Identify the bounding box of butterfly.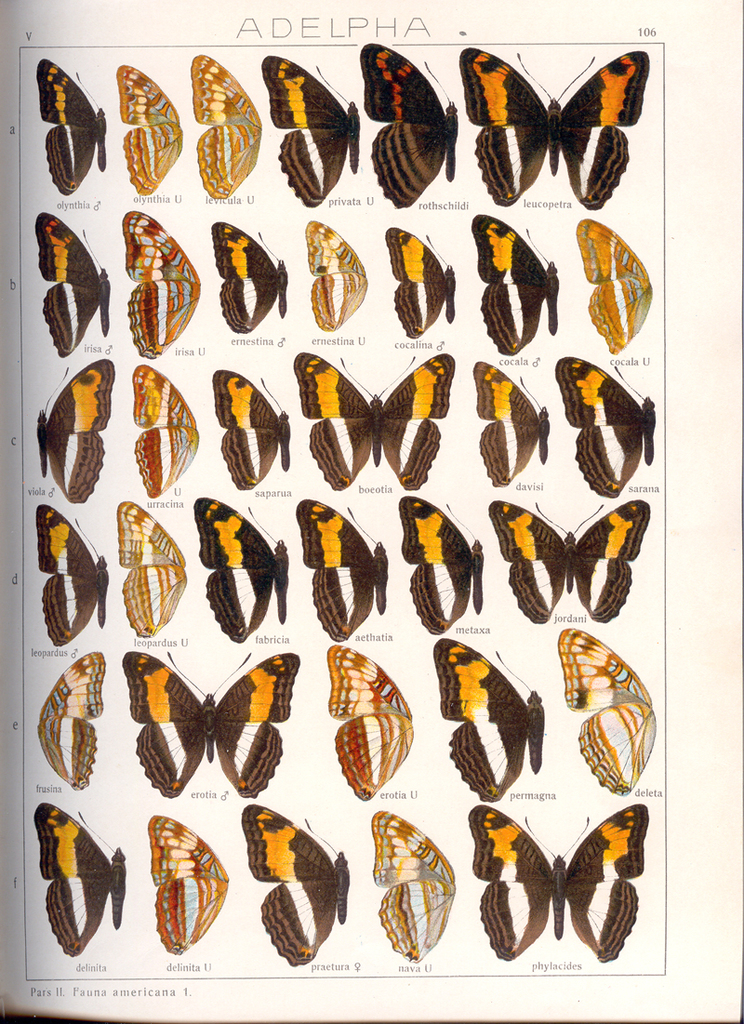
(left=555, top=631, right=658, bottom=800).
